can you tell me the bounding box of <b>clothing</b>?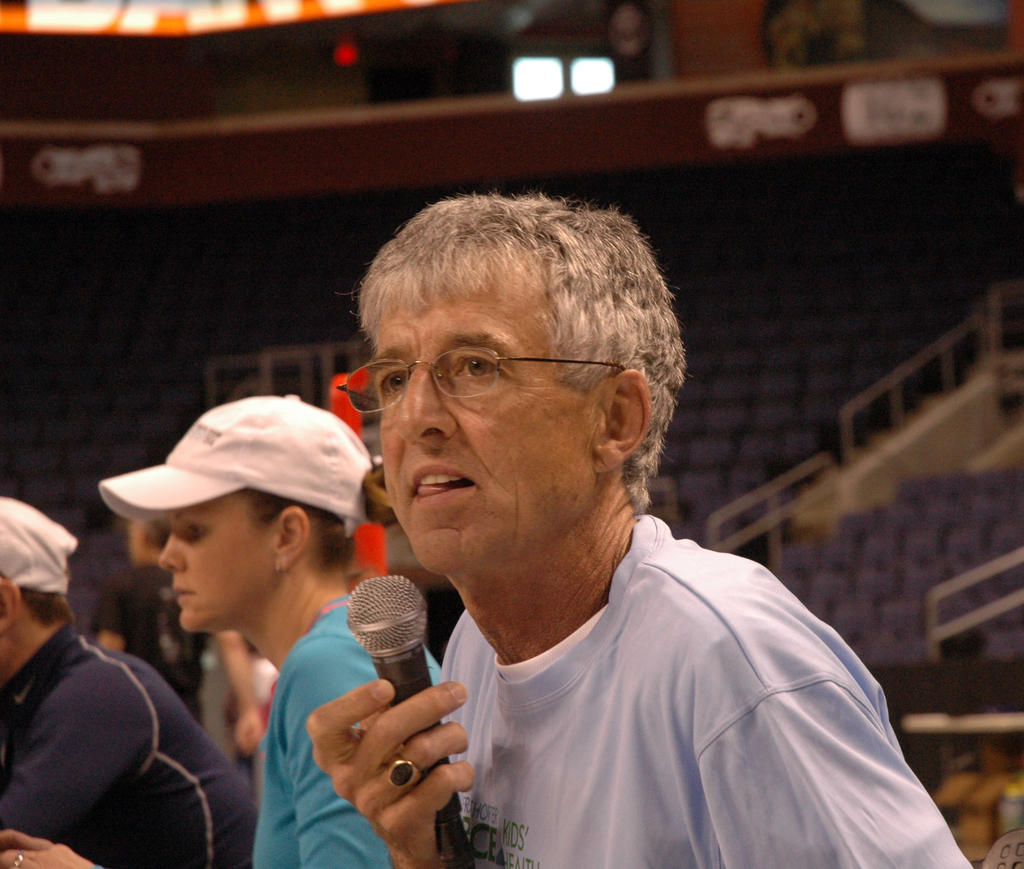
BBox(246, 610, 411, 868).
